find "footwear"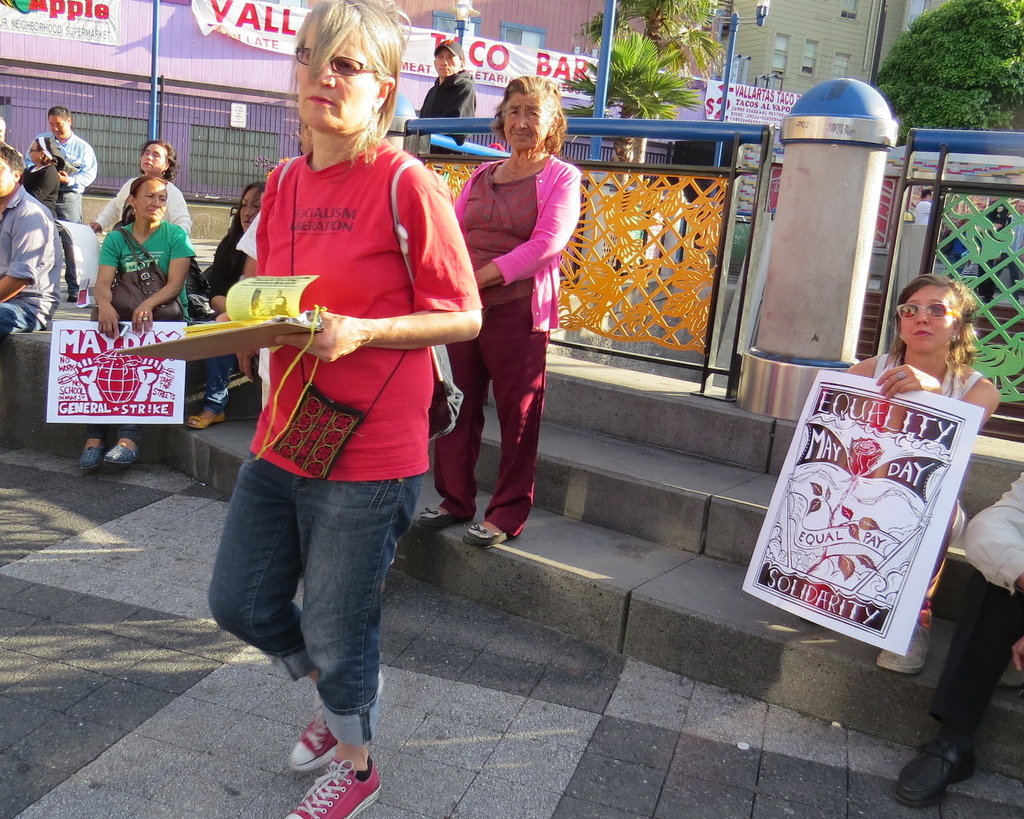
box(877, 623, 926, 677)
